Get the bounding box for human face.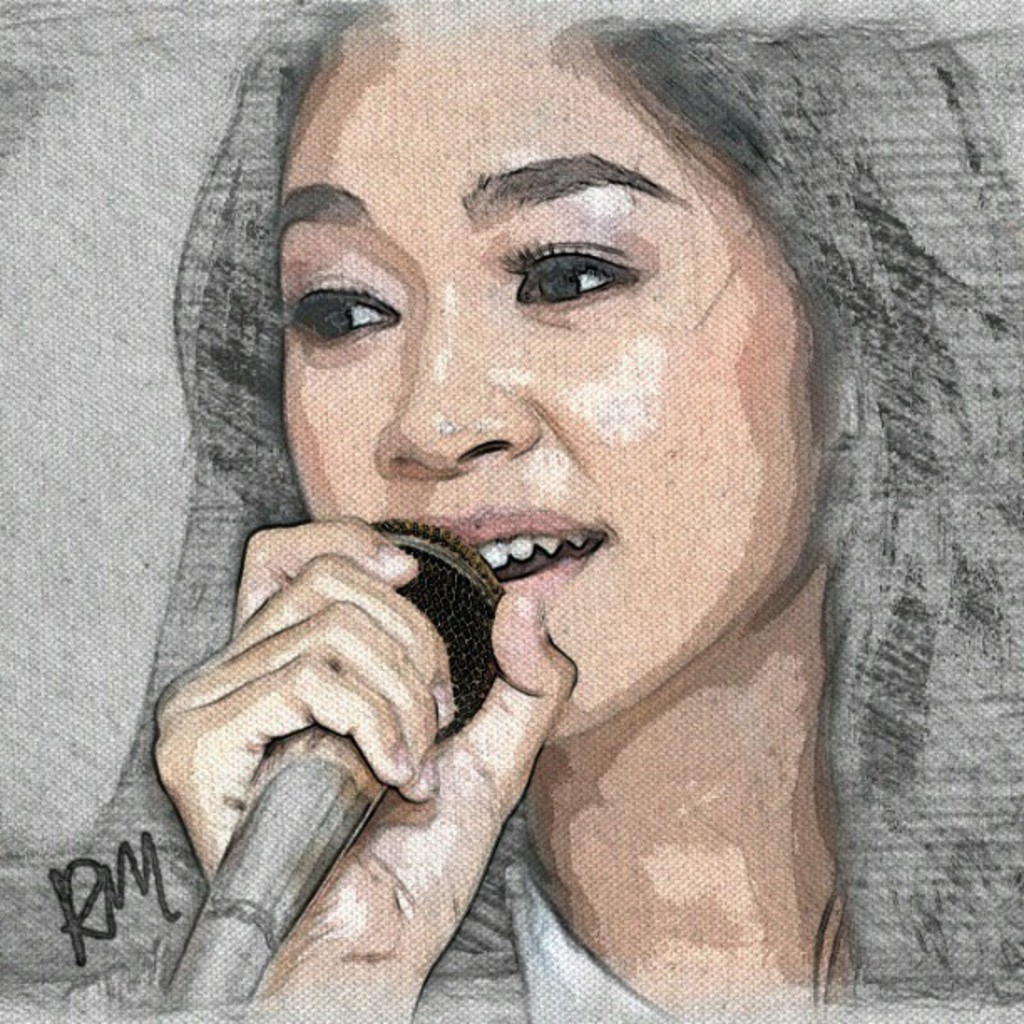
box(269, 17, 817, 738).
